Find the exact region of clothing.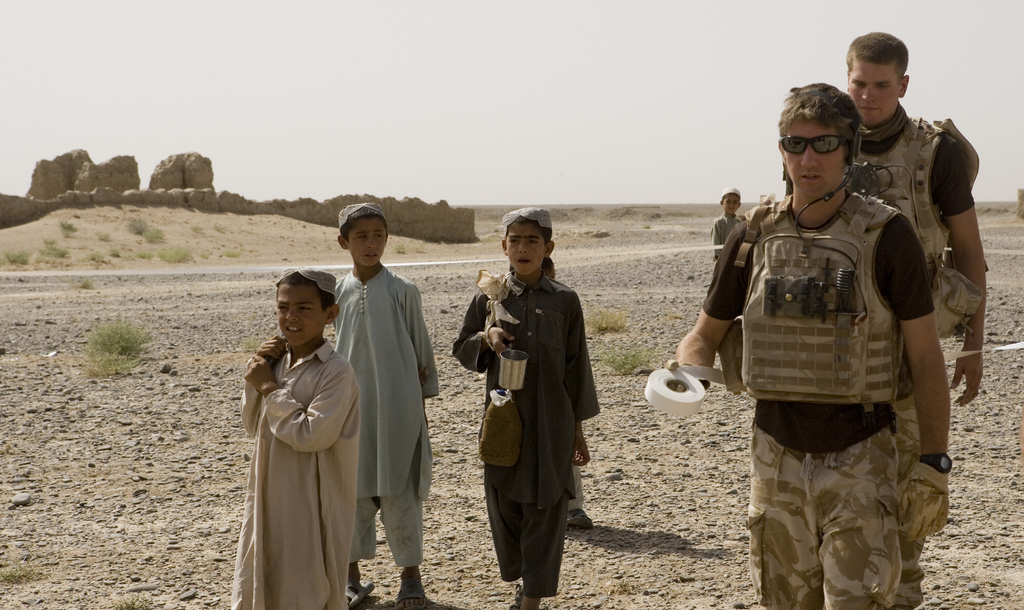
Exact region: BBox(447, 267, 595, 598).
